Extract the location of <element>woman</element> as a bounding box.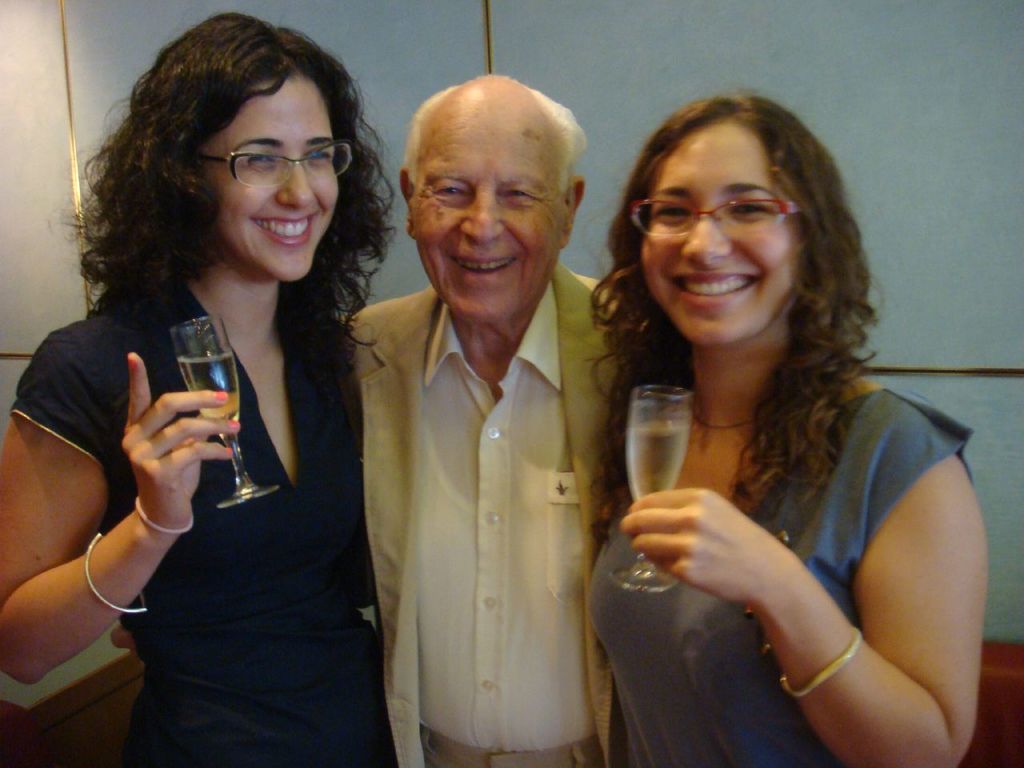
[0,7,401,767].
